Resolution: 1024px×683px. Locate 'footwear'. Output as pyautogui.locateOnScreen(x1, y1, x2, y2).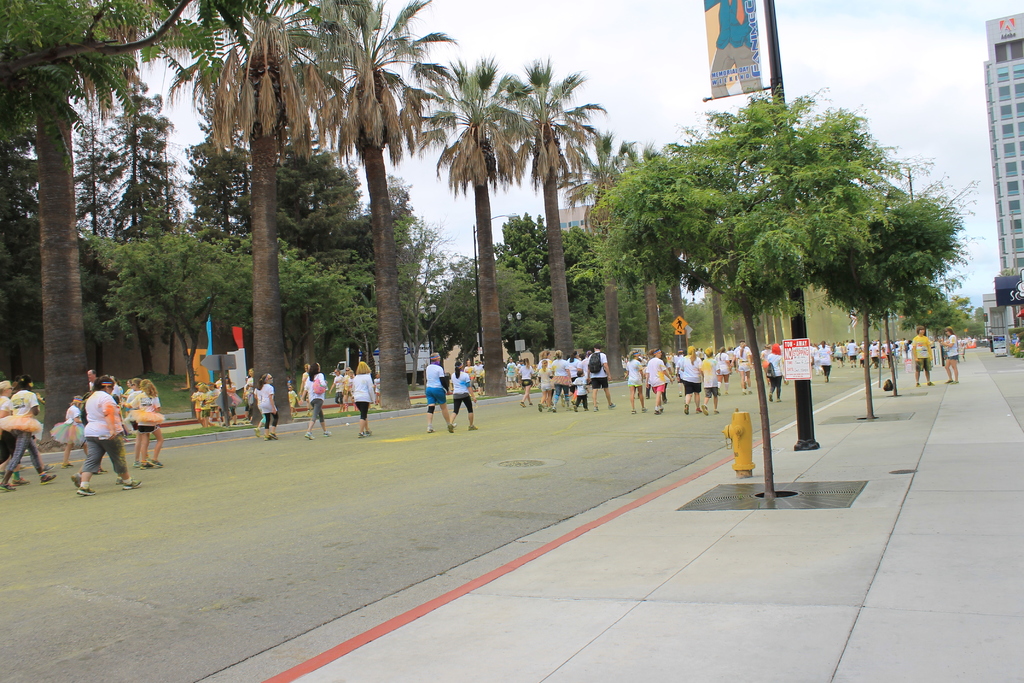
pyautogui.locateOnScreen(945, 377, 949, 383).
